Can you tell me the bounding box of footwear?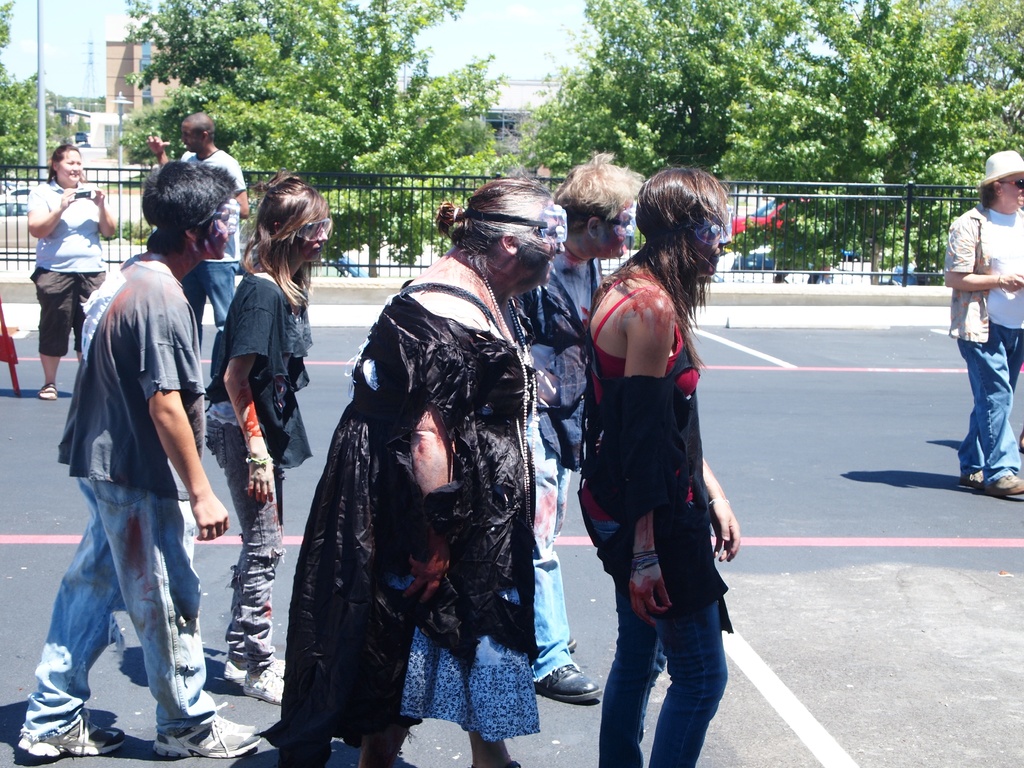
detection(986, 467, 1023, 503).
